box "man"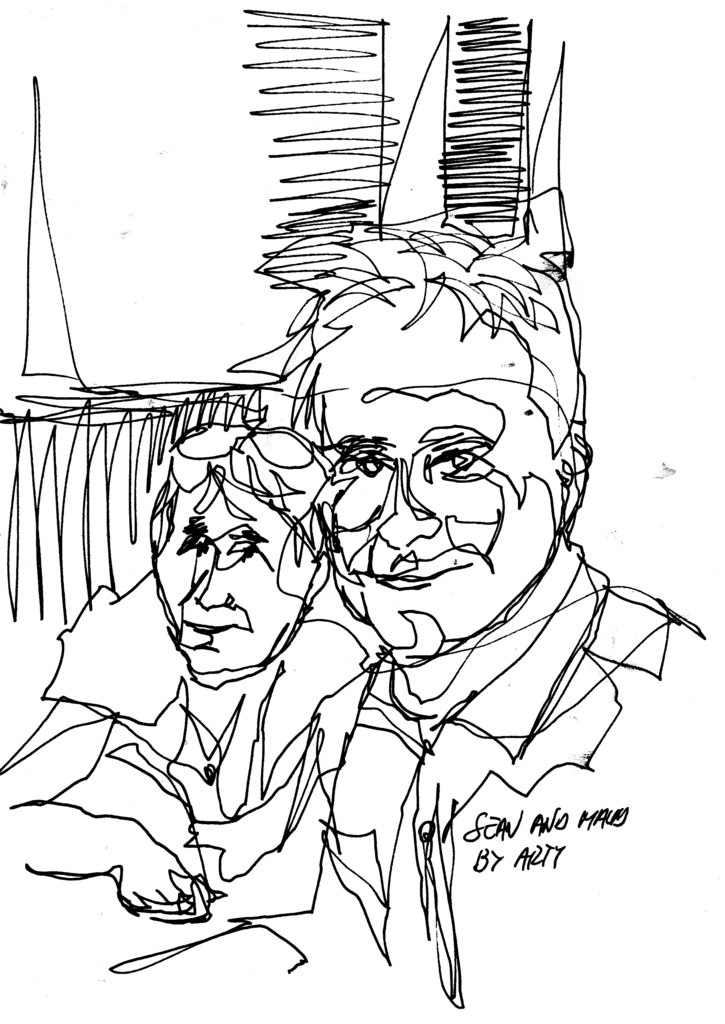
select_region(227, 227, 704, 1010)
